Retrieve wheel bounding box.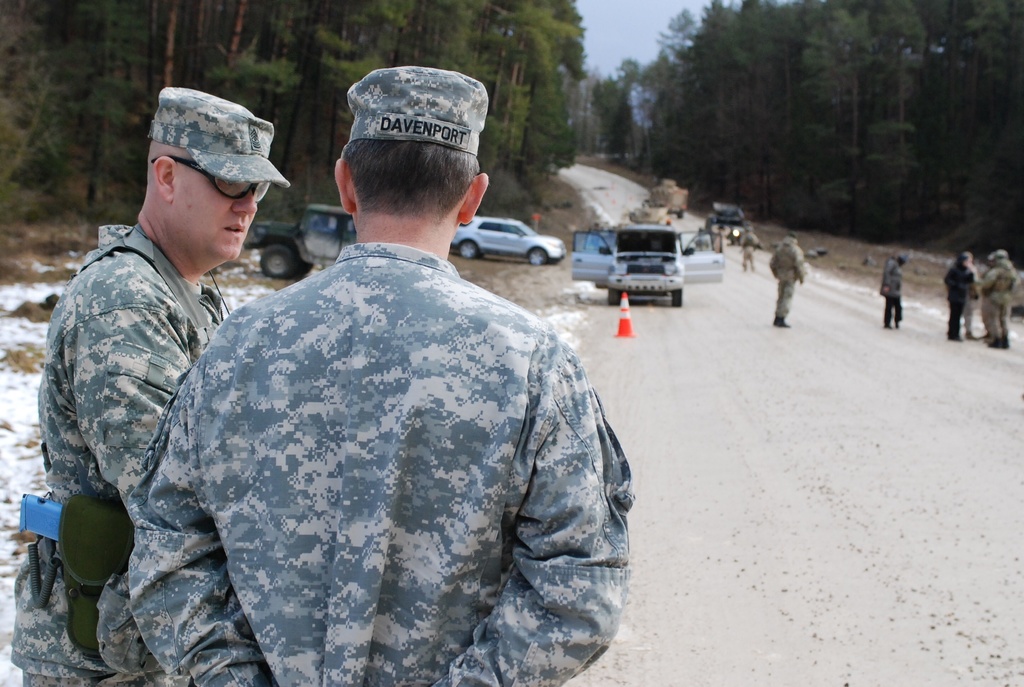
Bounding box: box(257, 246, 297, 280).
